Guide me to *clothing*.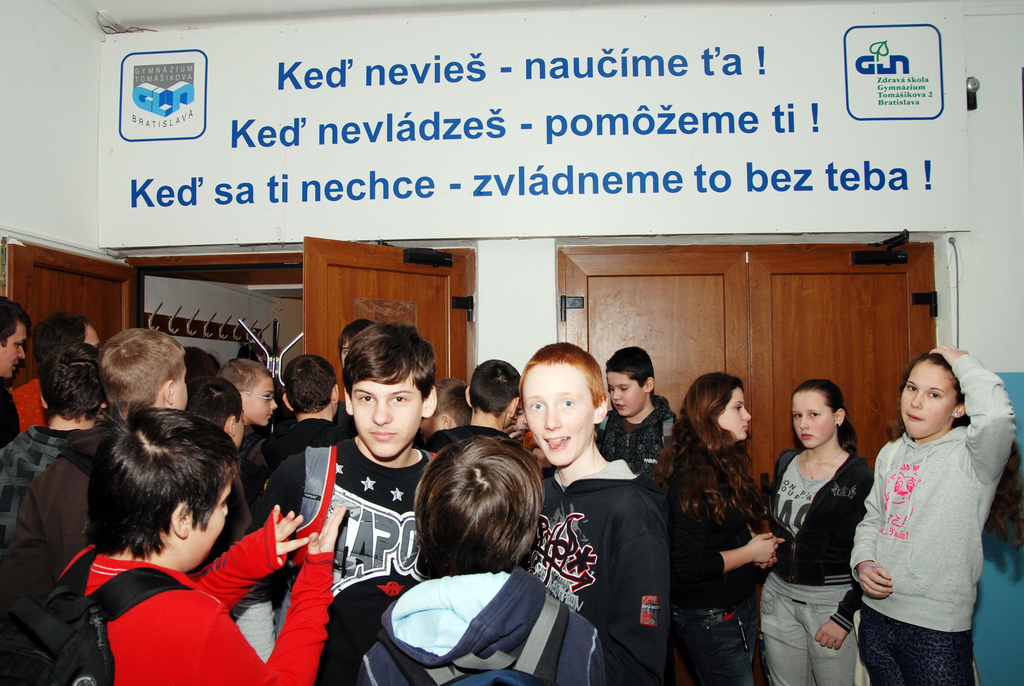
Guidance: box(54, 540, 336, 685).
